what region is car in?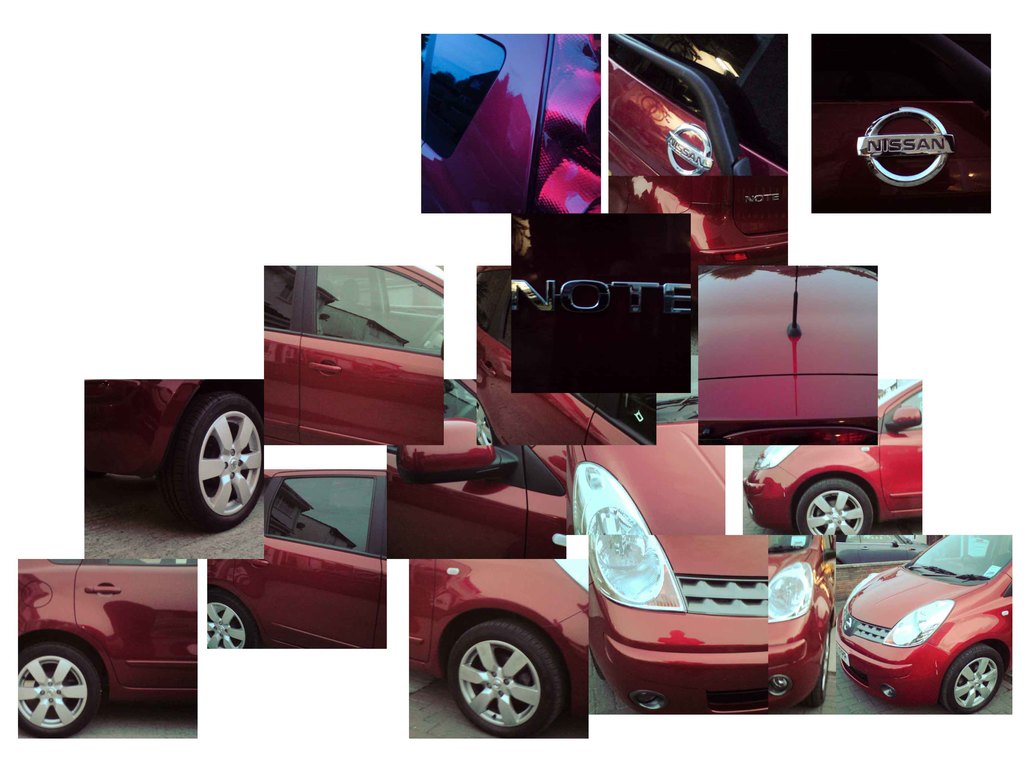
(x1=610, y1=30, x2=788, y2=268).
